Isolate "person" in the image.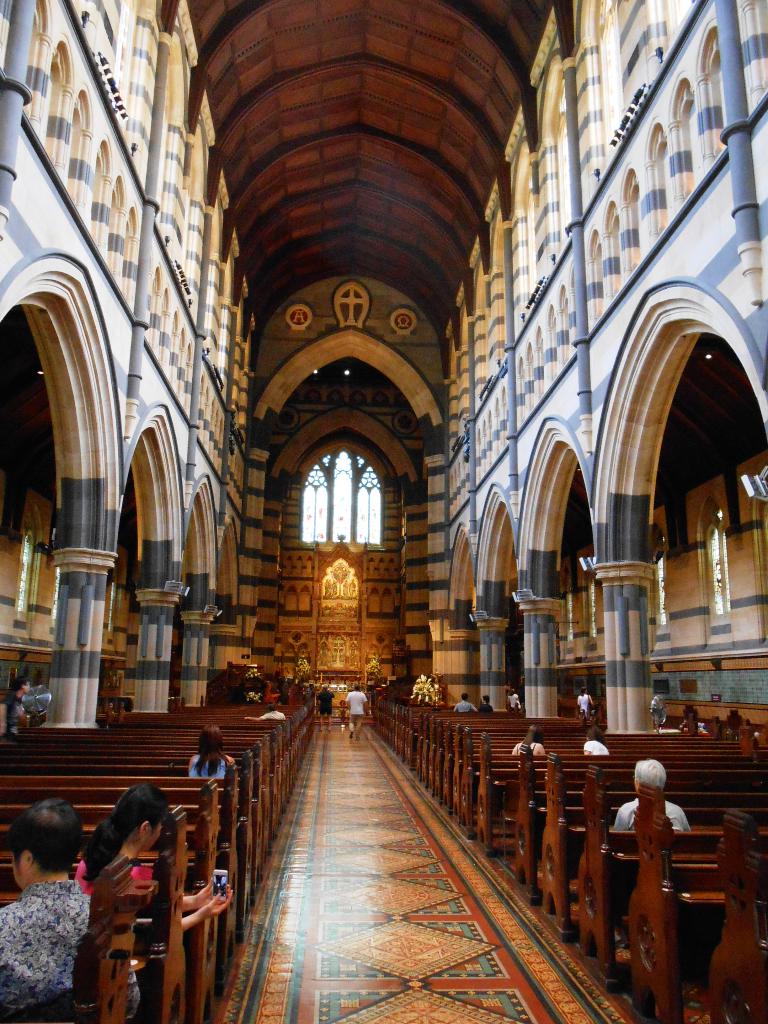
Isolated region: <bbox>481, 691, 497, 717</bbox>.
